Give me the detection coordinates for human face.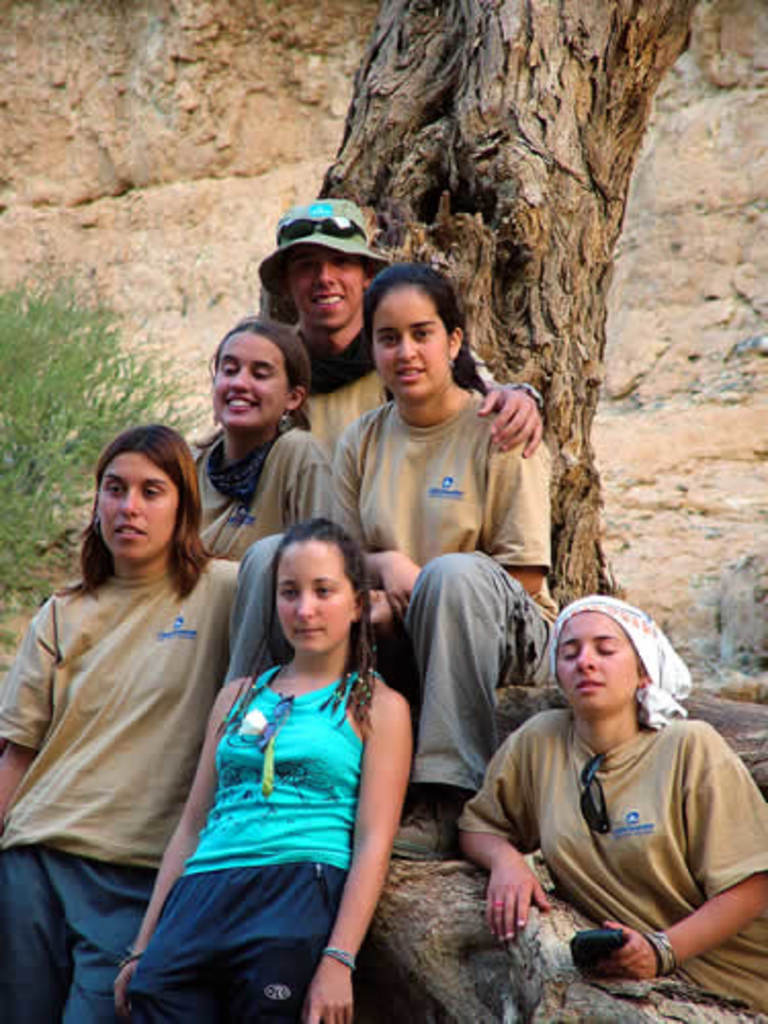
(x1=367, y1=293, x2=451, y2=403).
